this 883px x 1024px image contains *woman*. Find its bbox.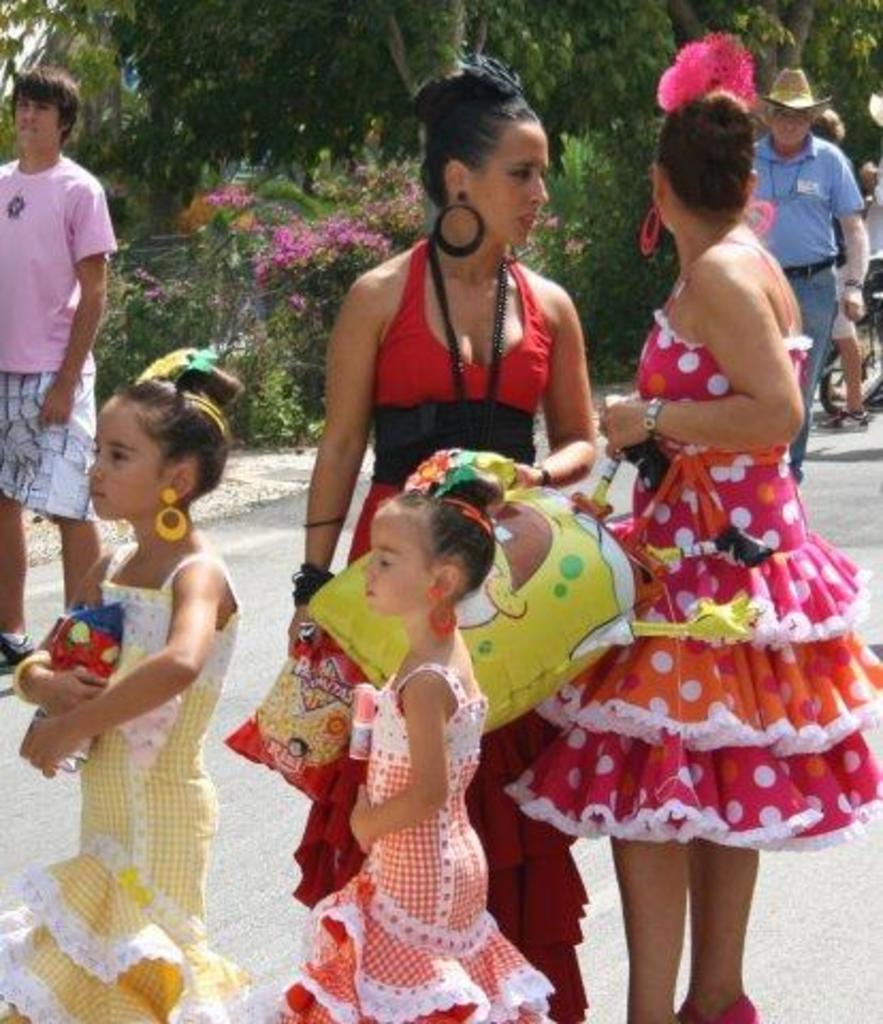
(left=561, top=62, right=872, bottom=934).
